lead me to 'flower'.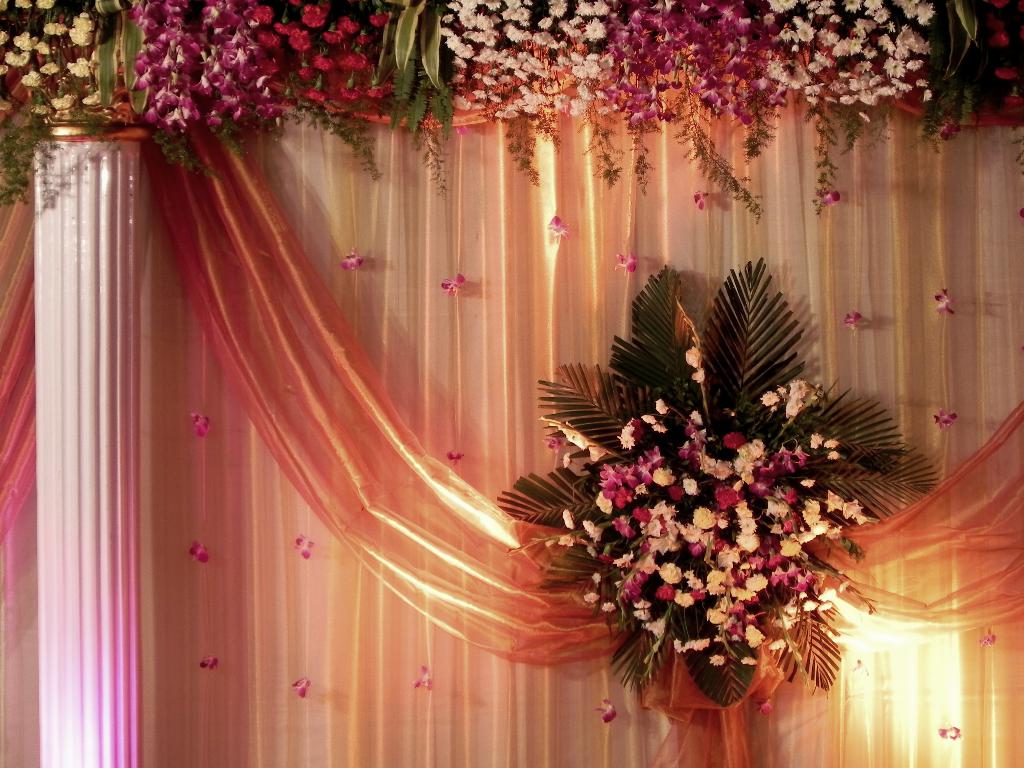
Lead to Rect(933, 288, 953, 315).
